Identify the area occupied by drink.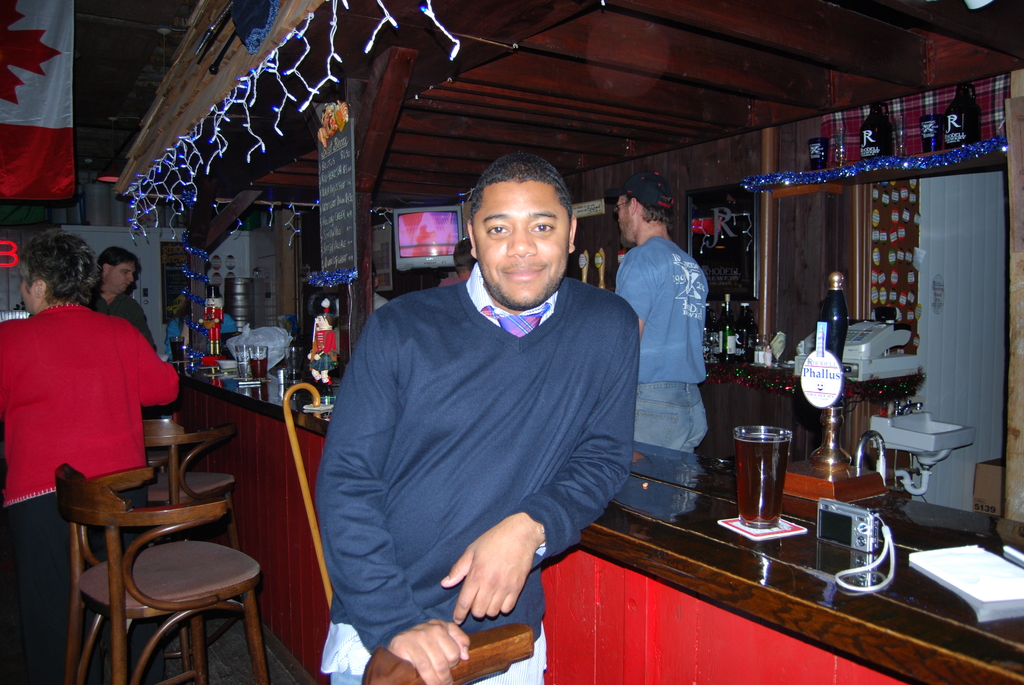
Area: (236,361,248,378).
